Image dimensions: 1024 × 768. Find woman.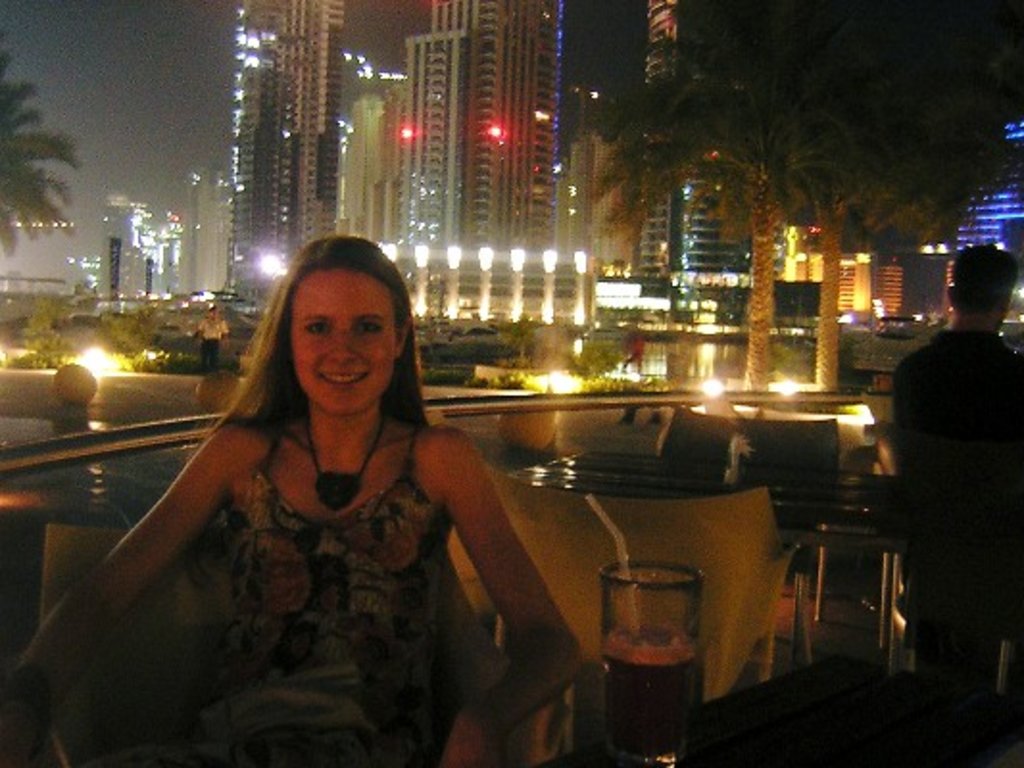
select_region(67, 225, 500, 760).
